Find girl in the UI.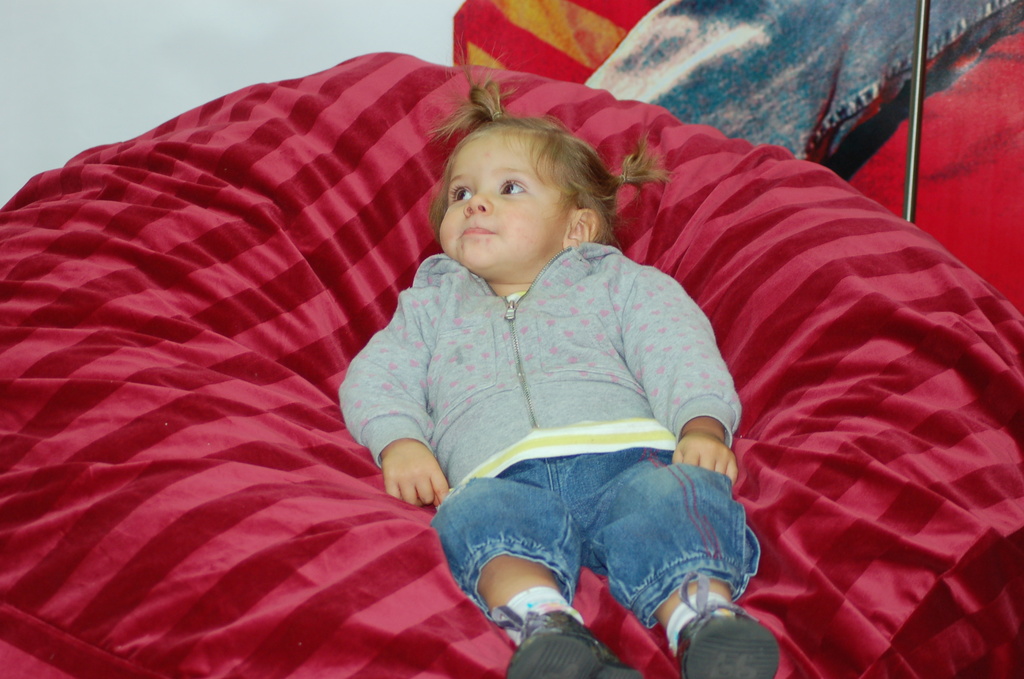
UI element at (335,38,780,678).
